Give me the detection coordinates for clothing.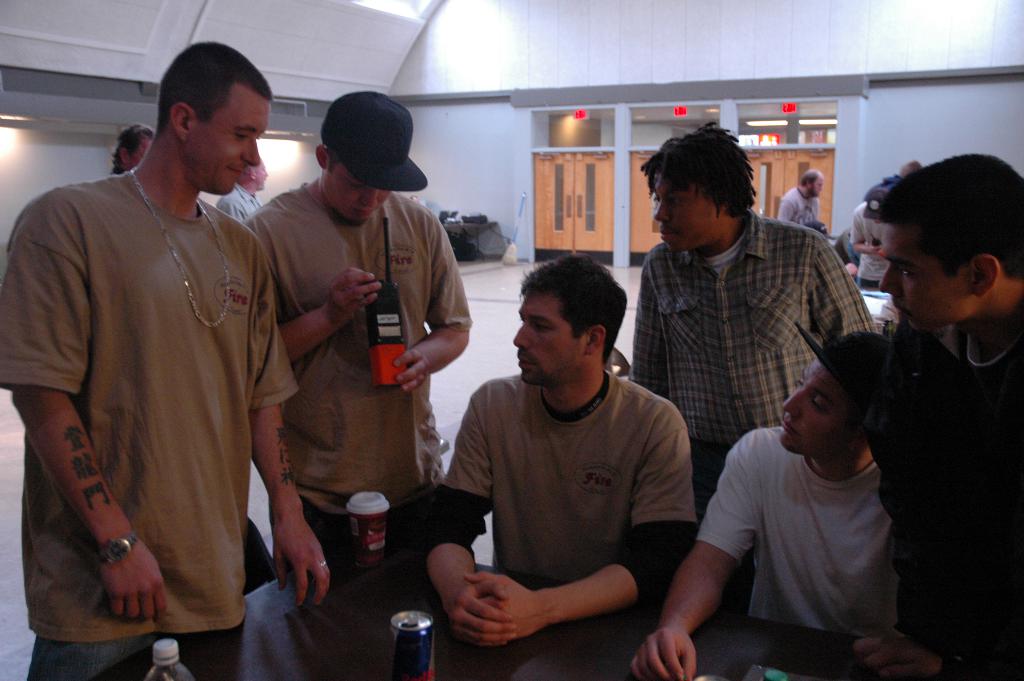
select_region(950, 316, 1023, 680).
